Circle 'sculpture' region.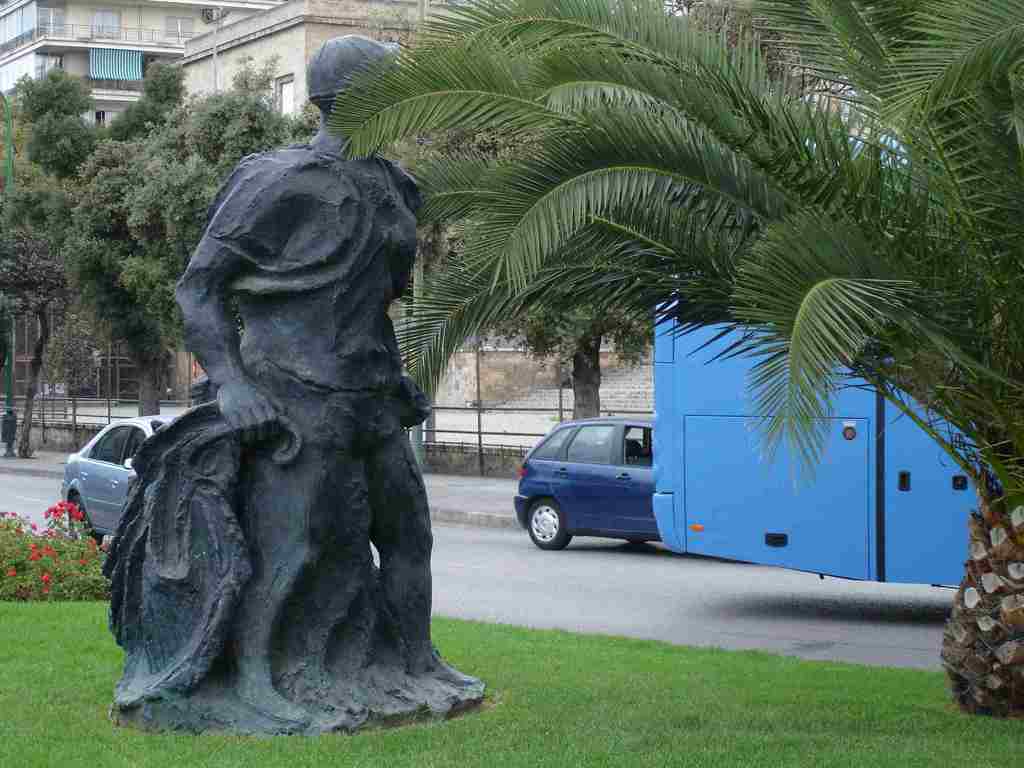
Region: bbox=[96, 47, 481, 721].
